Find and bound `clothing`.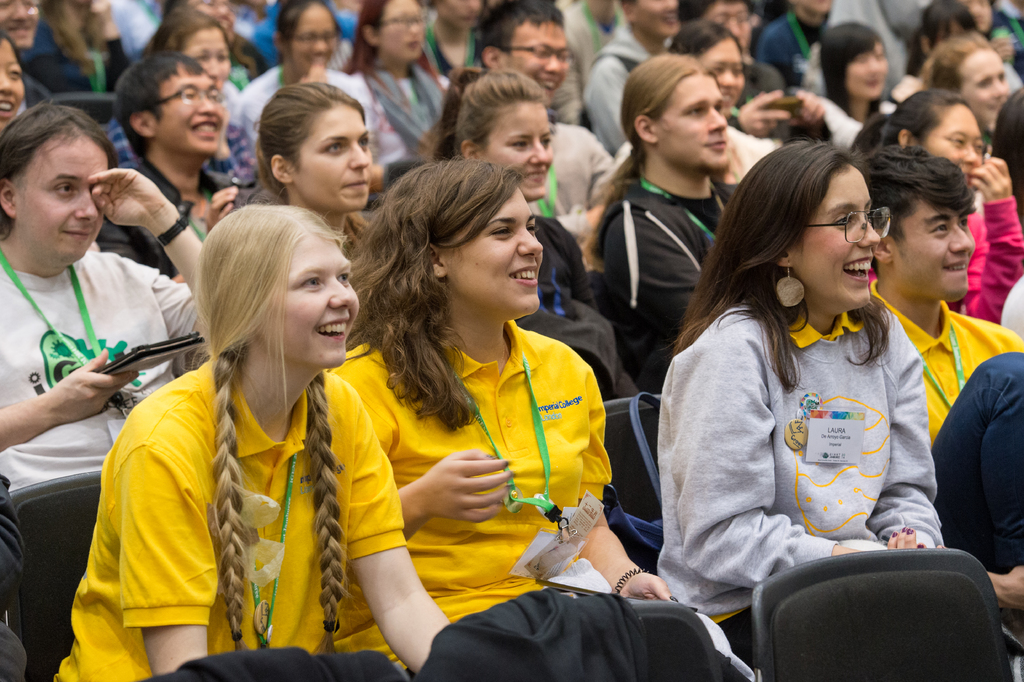
Bound: detection(739, 58, 797, 135).
